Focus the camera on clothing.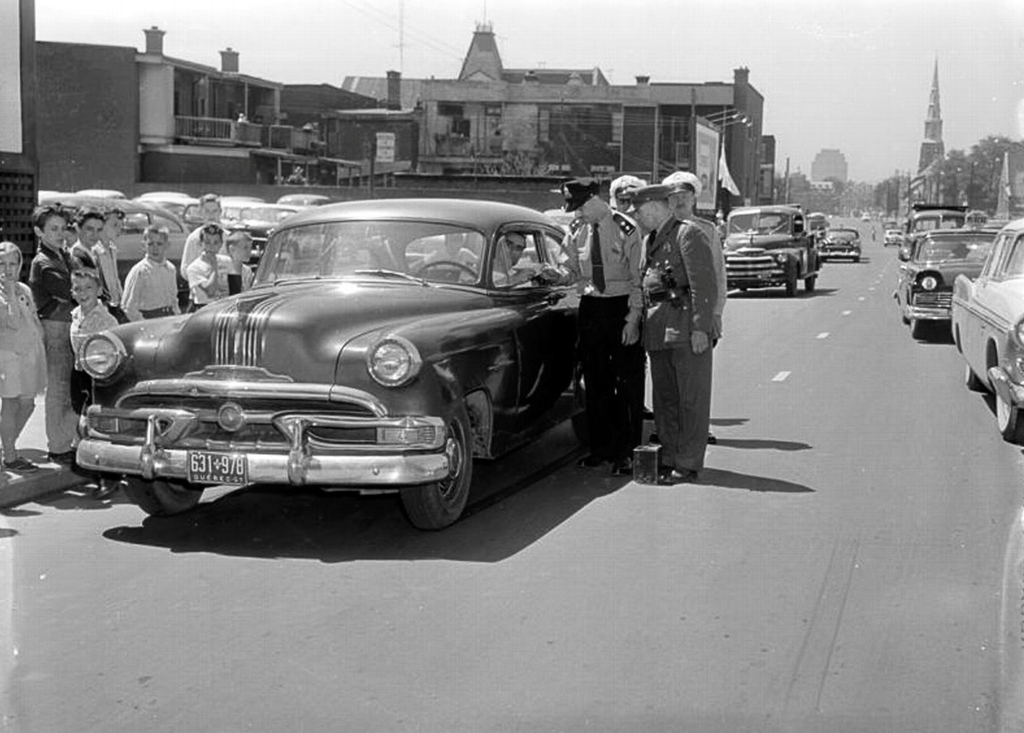
Focus region: [left=30, top=246, right=75, bottom=448].
